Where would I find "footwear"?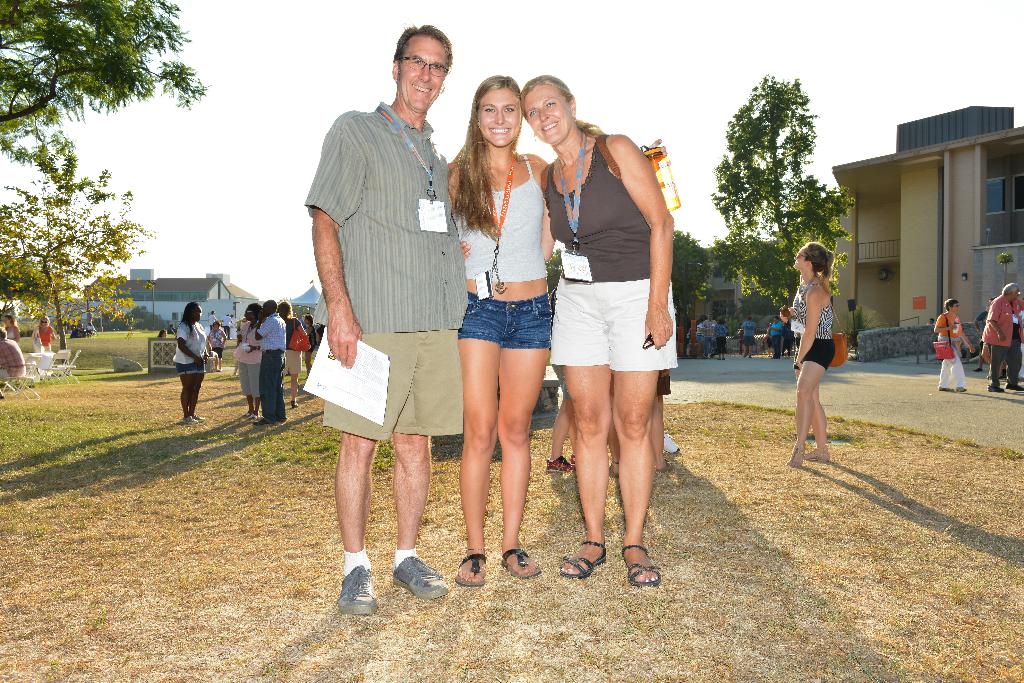
At bbox=(244, 410, 249, 418).
